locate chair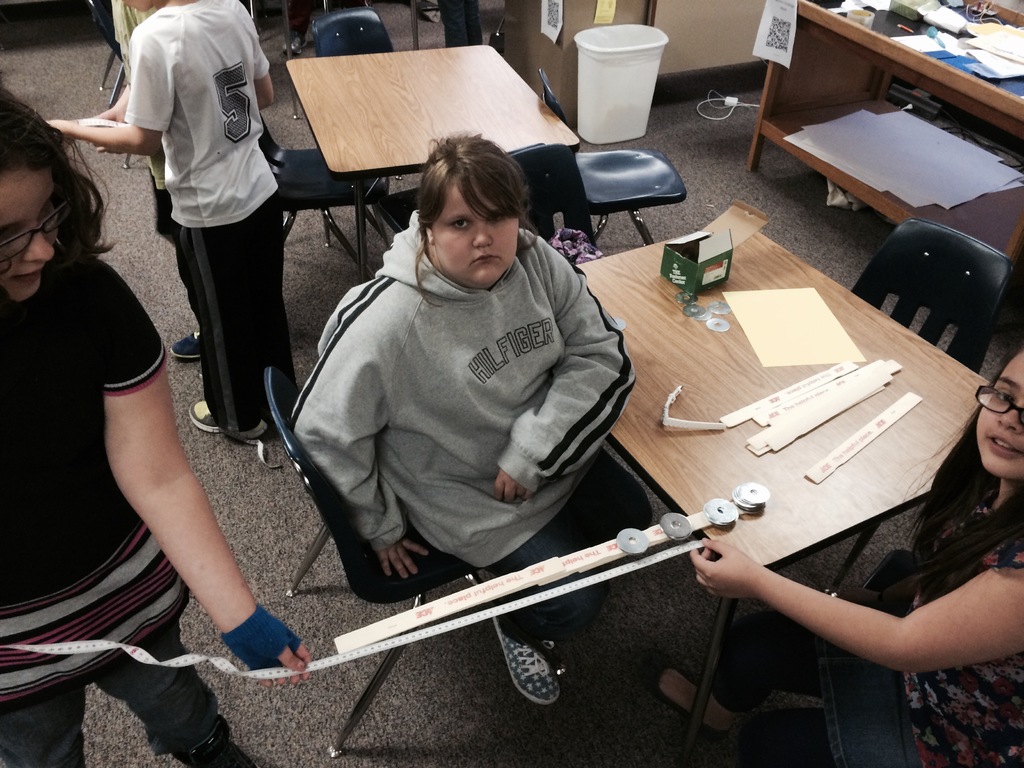
l=837, t=214, r=1021, b=591
